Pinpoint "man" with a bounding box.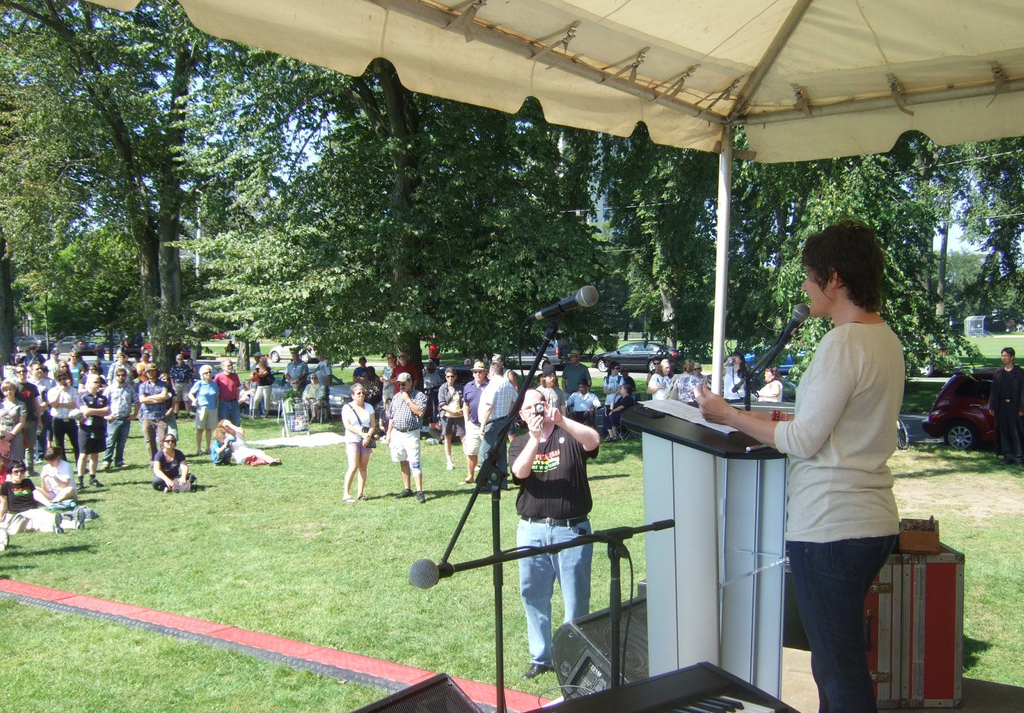
349,357,368,380.
